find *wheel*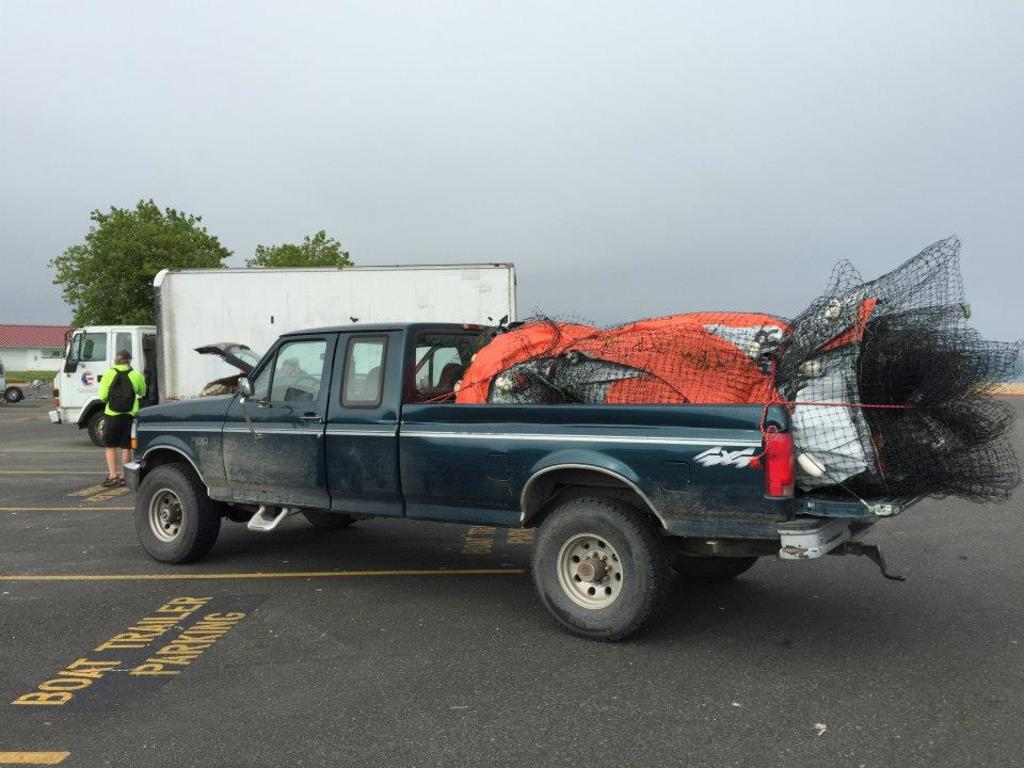
l=535, t=496, r=671, b=641
